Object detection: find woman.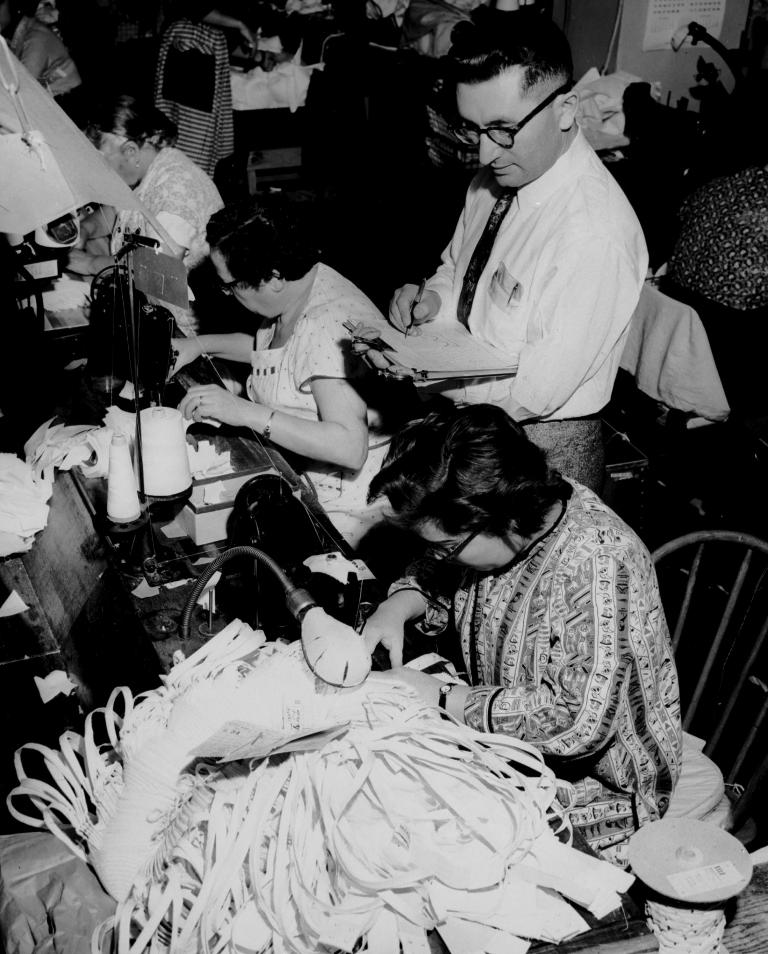
x1=54 y1=105 x2=235 y2=292.
